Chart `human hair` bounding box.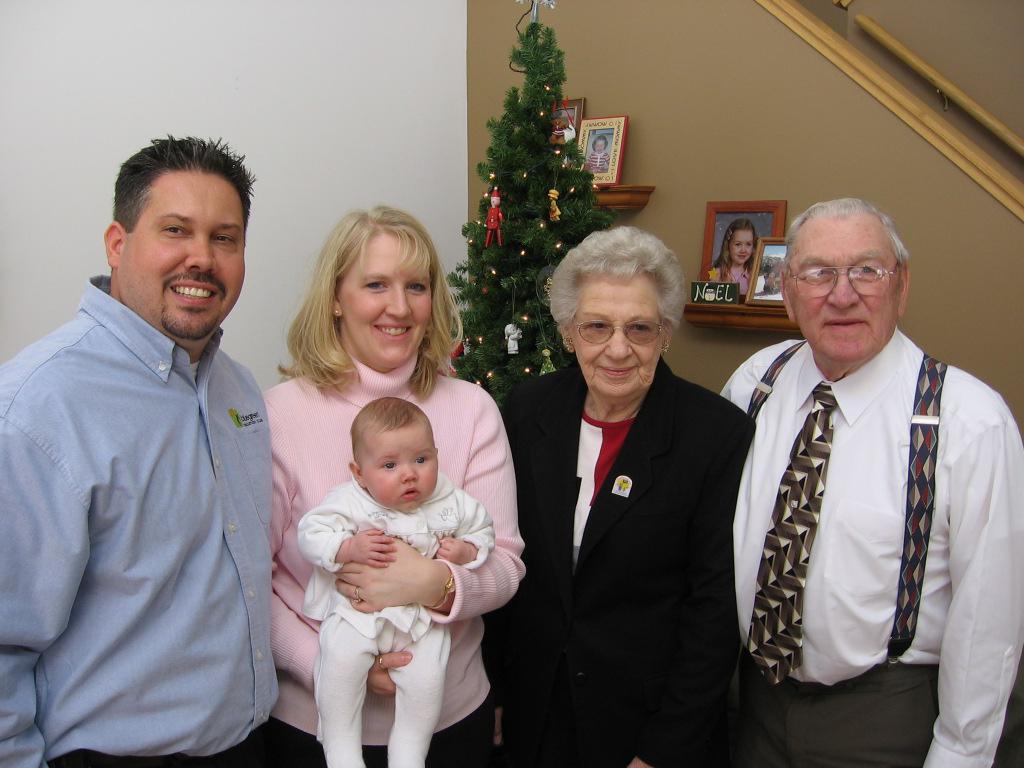
Charted: 545:226:689:338.
